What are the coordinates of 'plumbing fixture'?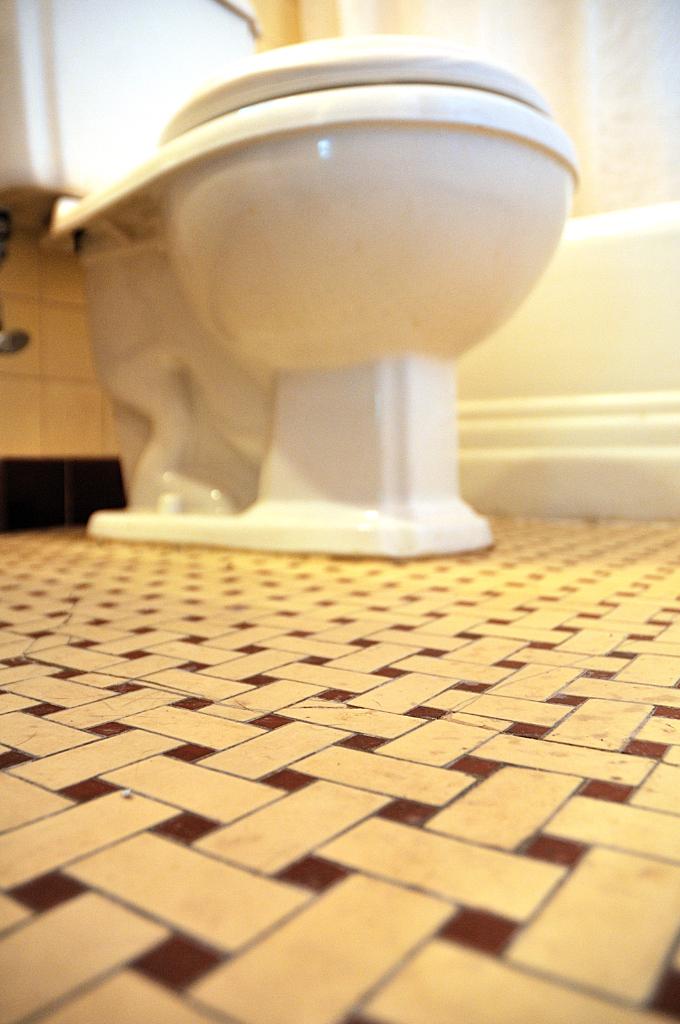
(0,317,28,352).
